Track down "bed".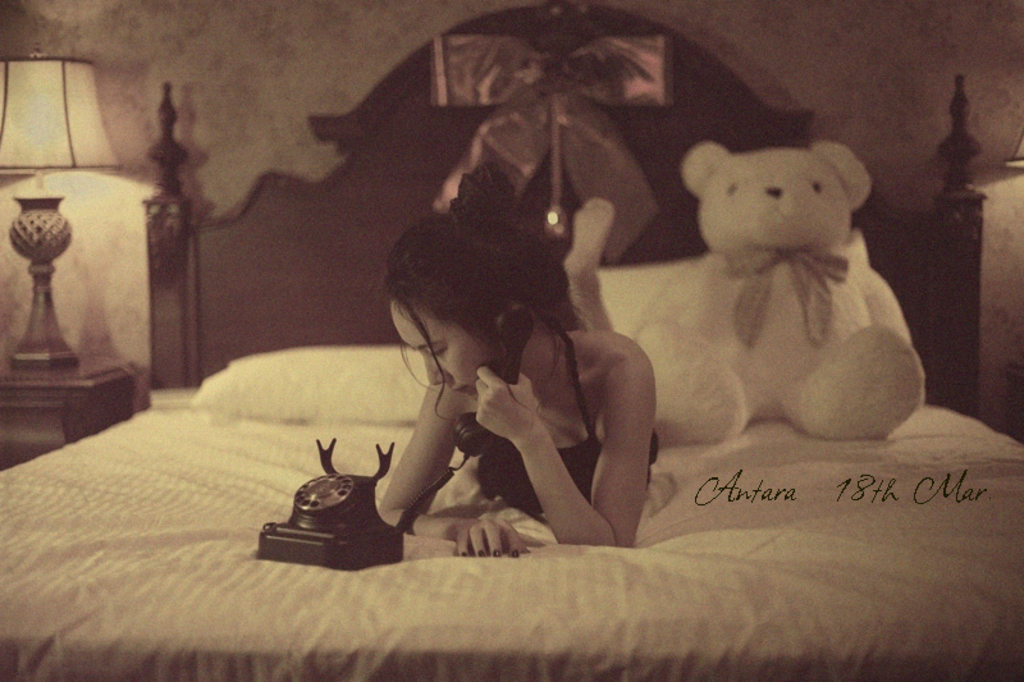
Tracked to <bbox>0, 0, 1023, 677</bbox>.
